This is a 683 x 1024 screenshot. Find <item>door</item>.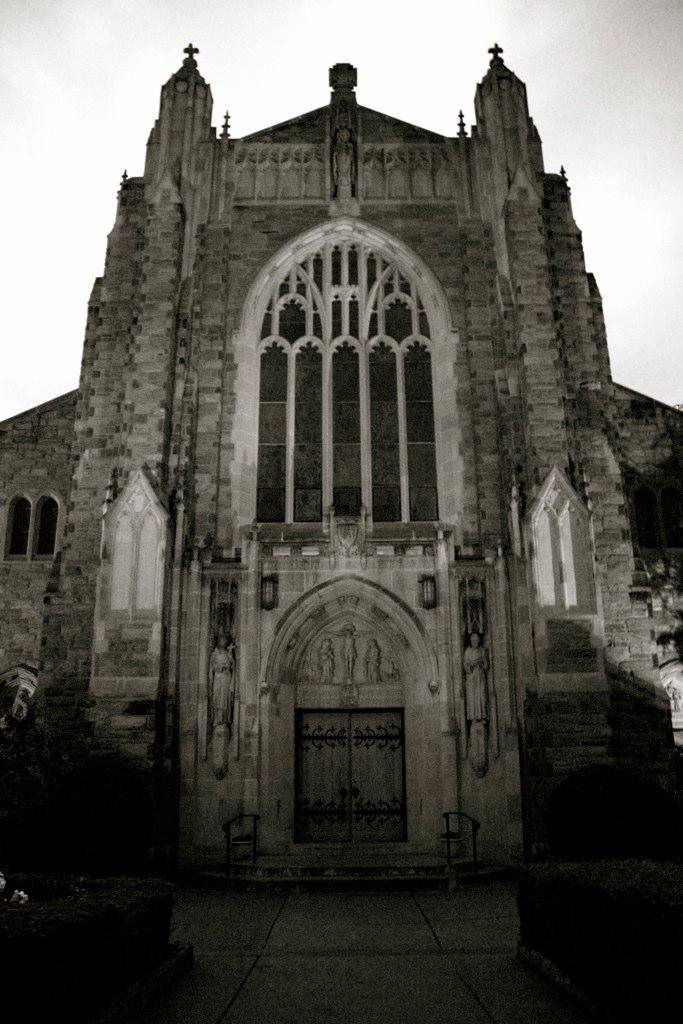
Bounding box: l=297, t=709, r=407, b=840.
